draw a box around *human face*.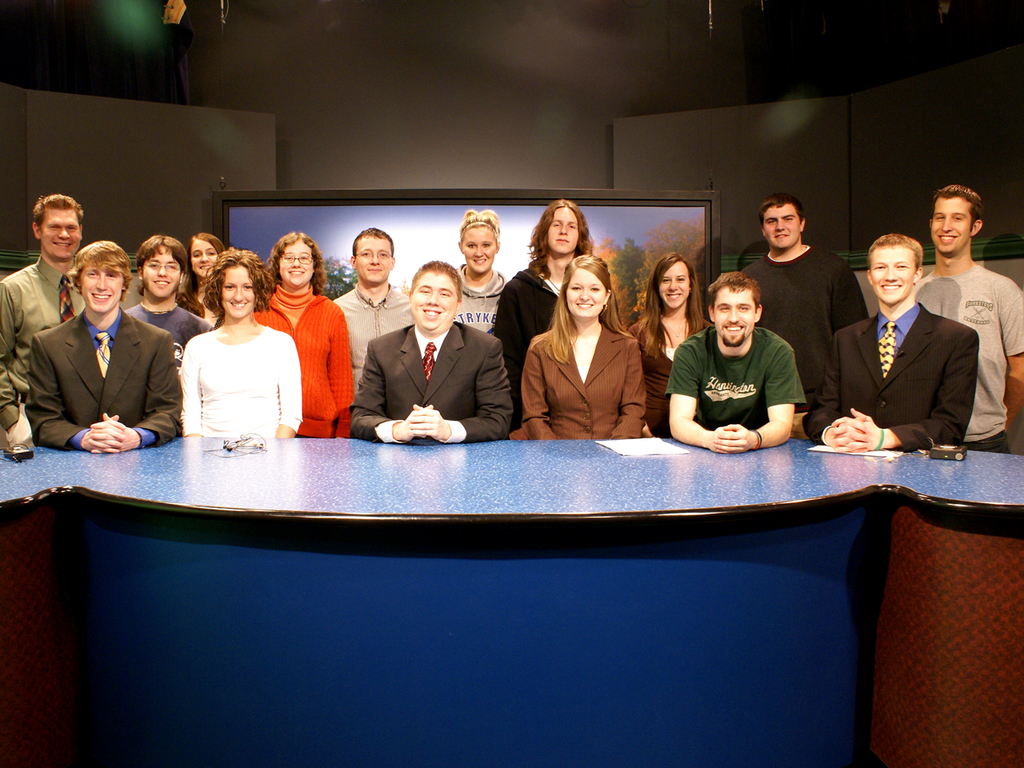
277 244 314 290.
